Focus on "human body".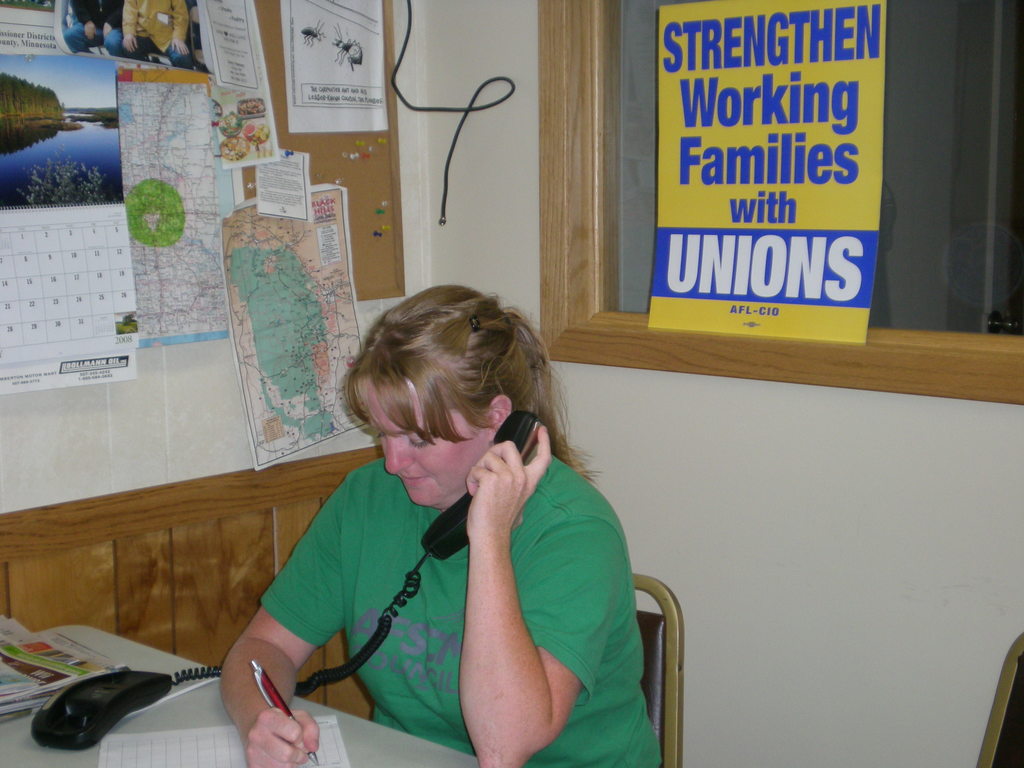
Focused at <box>114,2,186,67</box>.
